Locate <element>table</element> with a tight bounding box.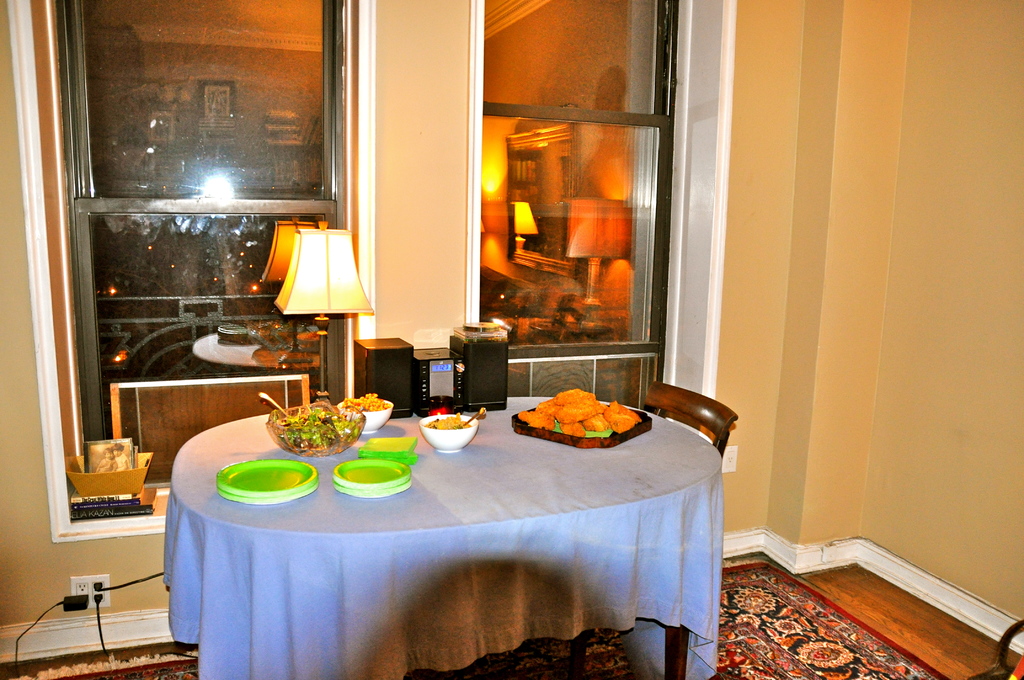
(141,379,719,679).
